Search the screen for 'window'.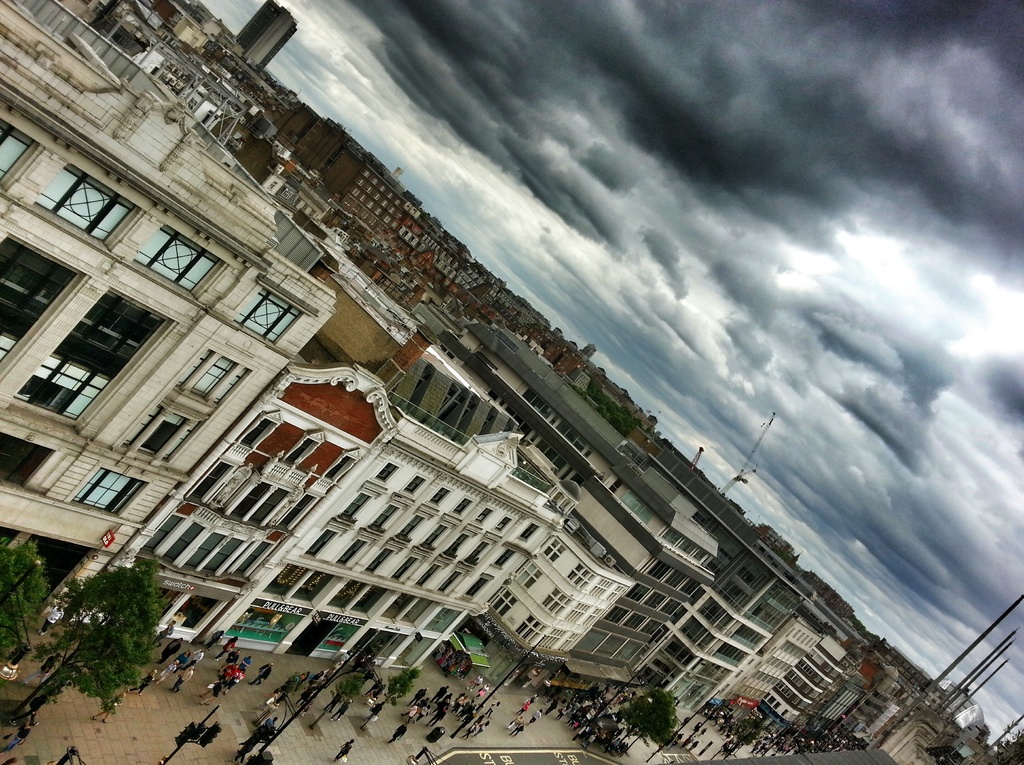
Found at locate(284, 429, 317, 466).
